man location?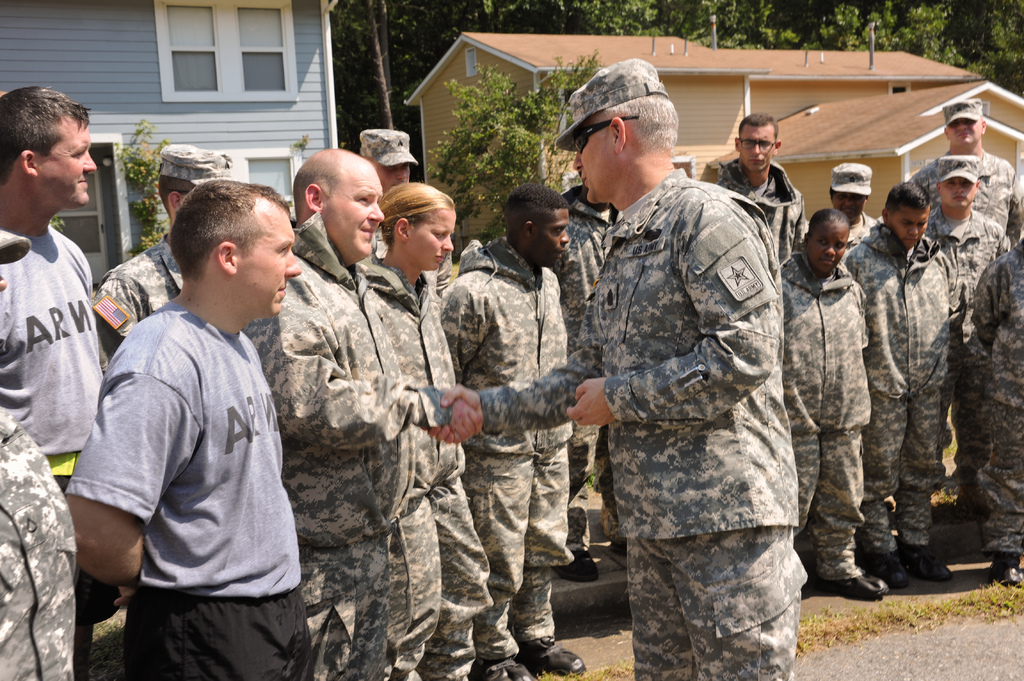
locate(906, 99, 1021, 252)
